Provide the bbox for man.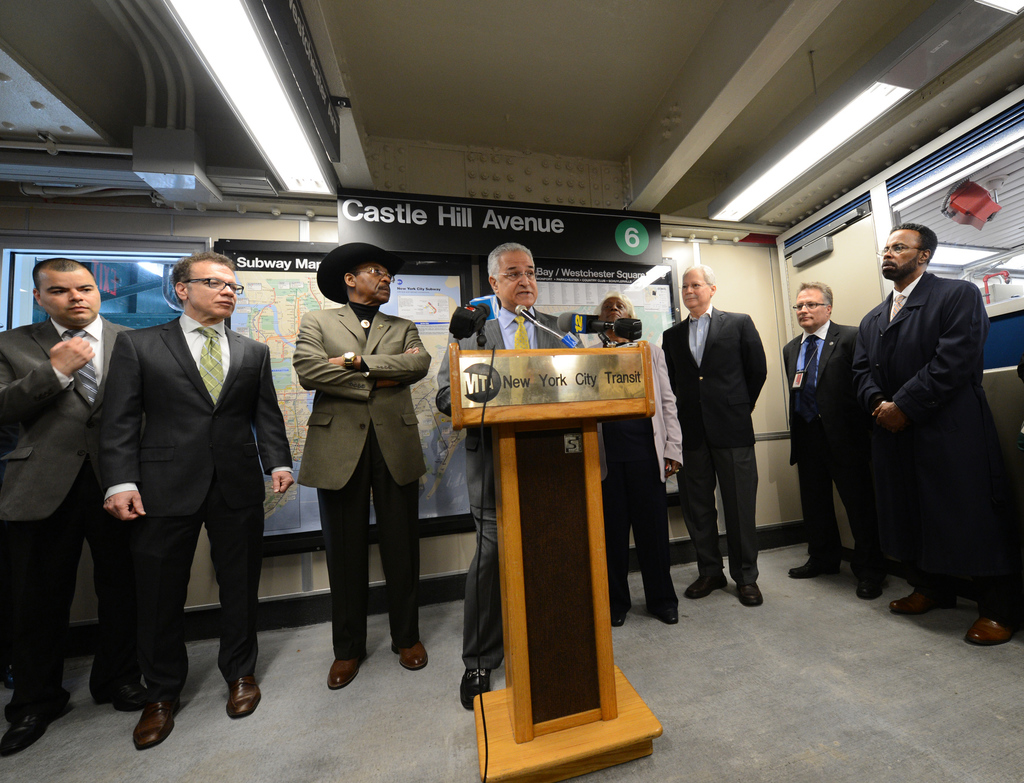
BBox(780, 281, 895, 601).
